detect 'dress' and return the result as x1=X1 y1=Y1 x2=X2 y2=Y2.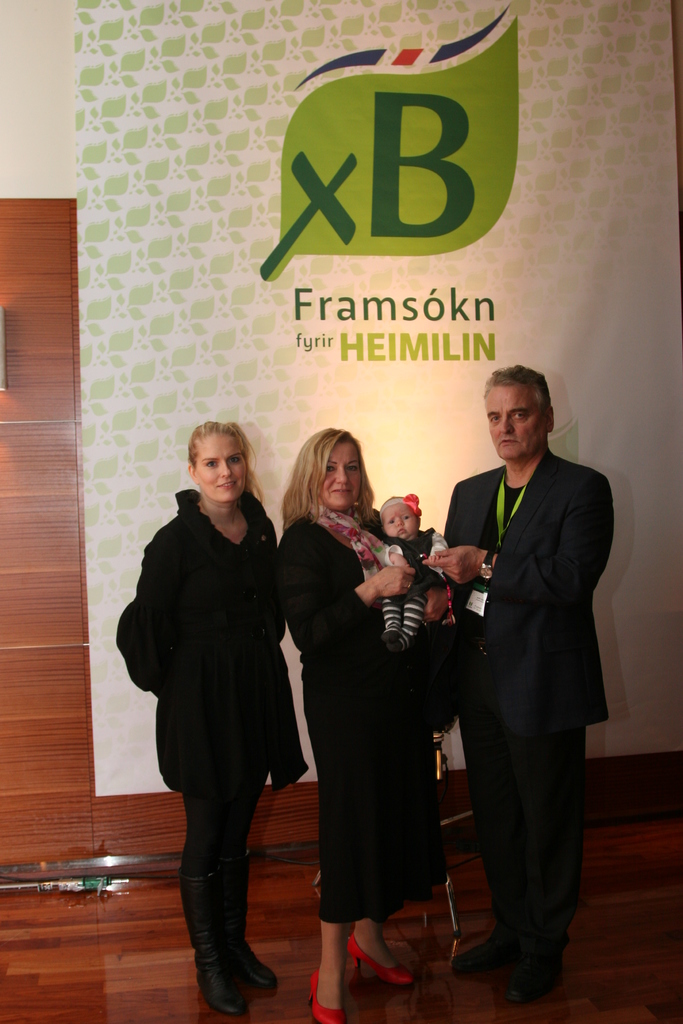
x1=299 y1=516 x2=440 y2=940.
